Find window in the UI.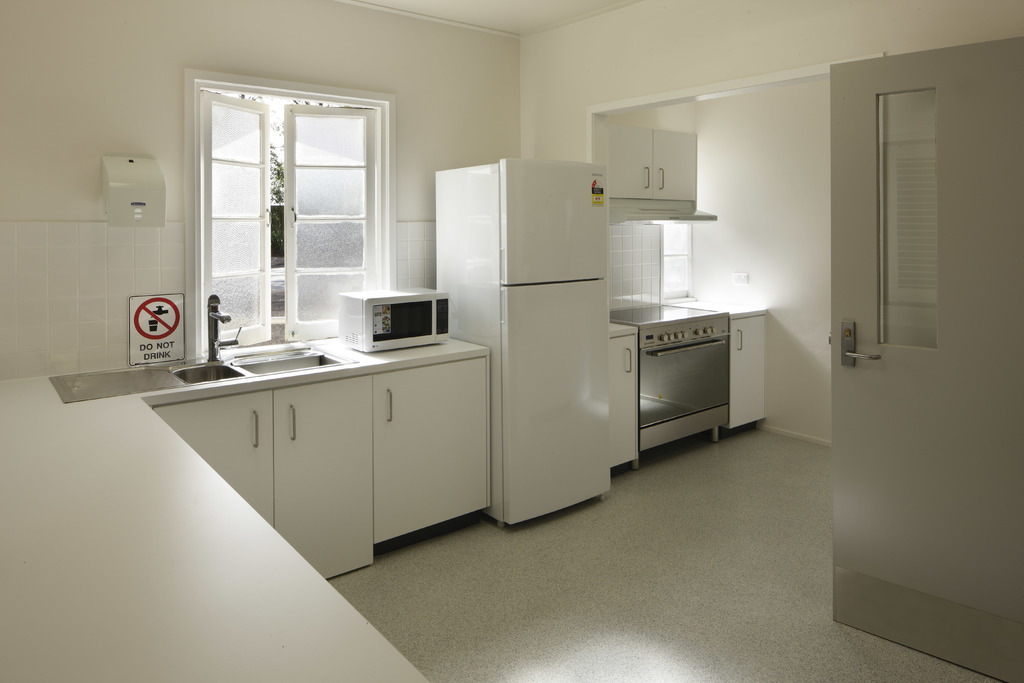
UI element at rect(655, 218, 689, 293).
